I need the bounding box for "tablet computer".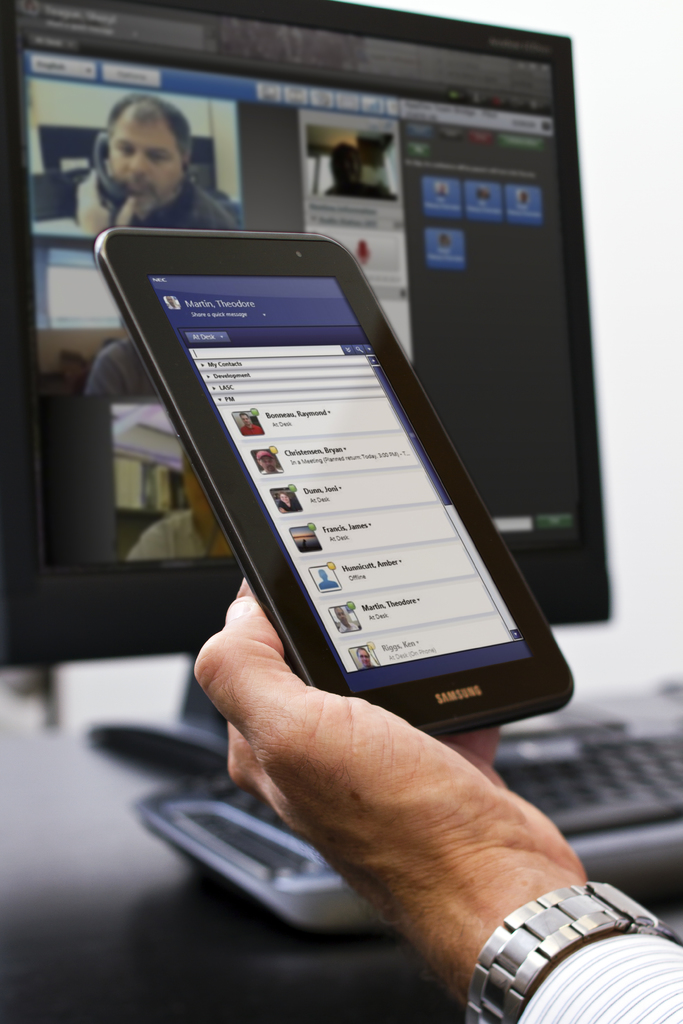
Here it is: 95:232:576:741.
